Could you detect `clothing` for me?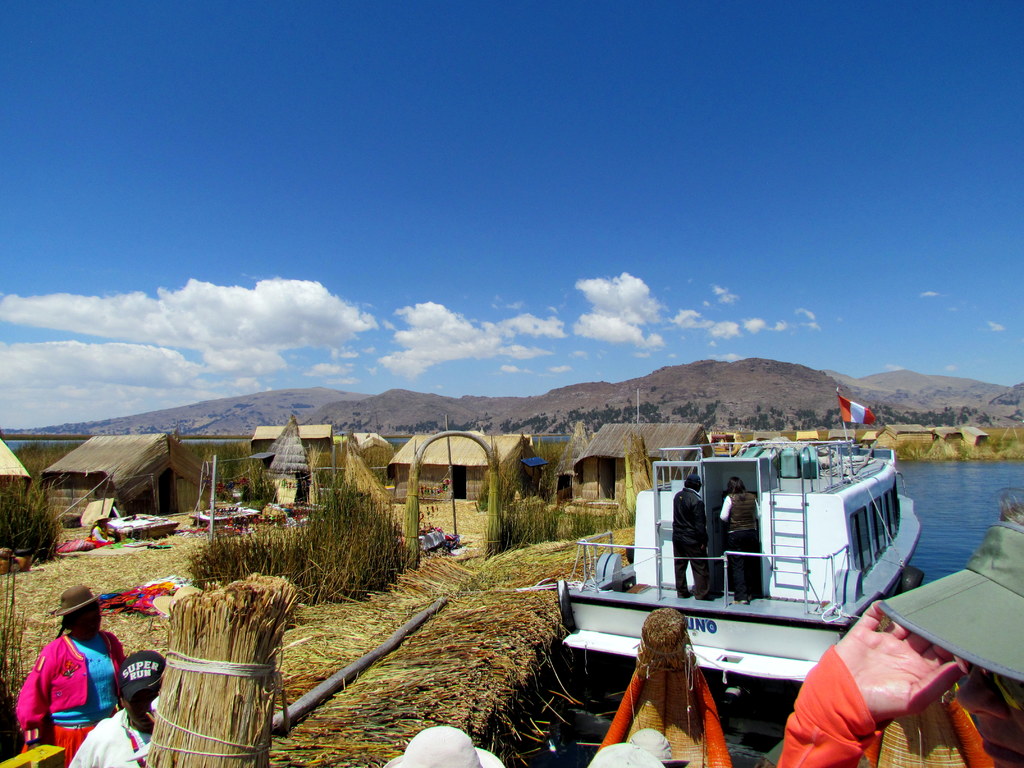
Detection result: (719,490,760,599).
